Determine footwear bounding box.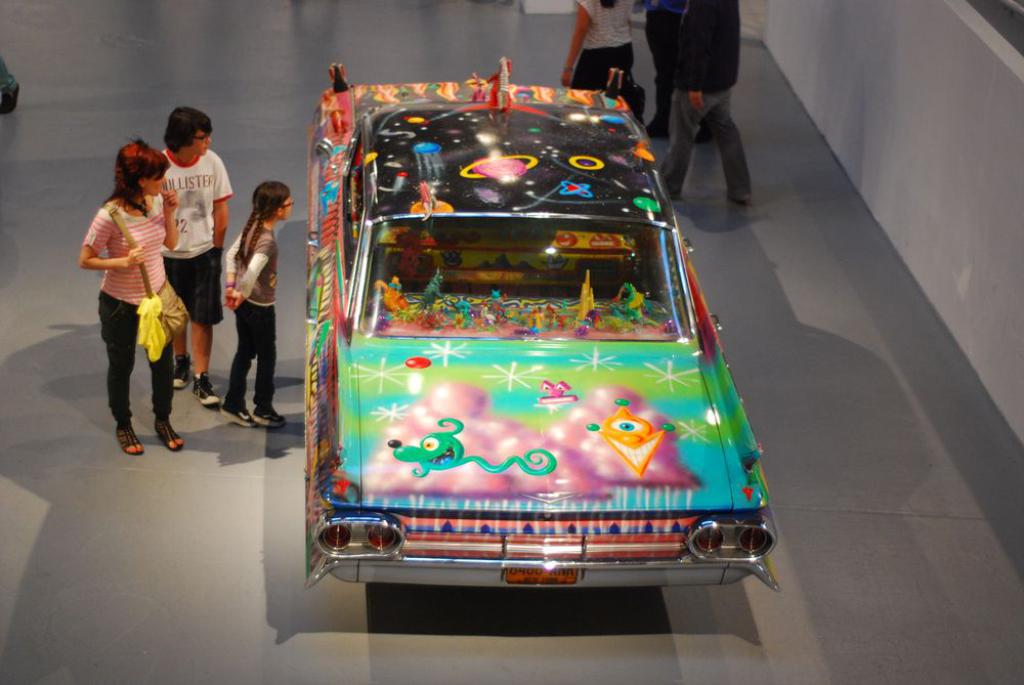
Determined: x1=190, y1=370, x2=219, y2=408.
